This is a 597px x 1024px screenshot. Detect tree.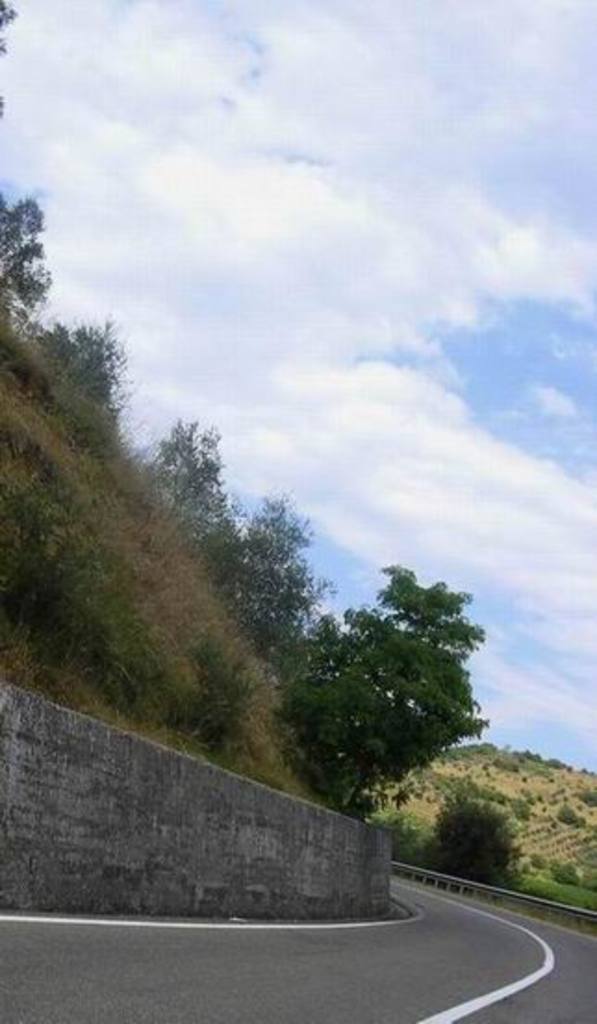
<region>20, 315, 126, 408</region>.
